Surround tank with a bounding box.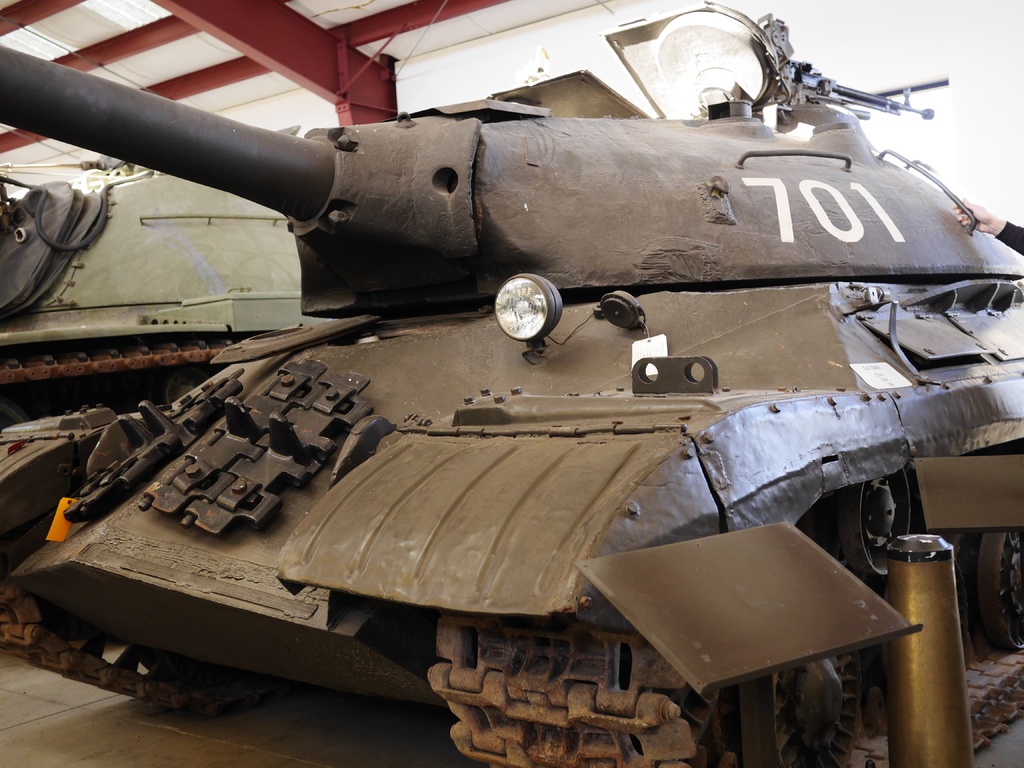
select_region(0, 0, 1023, 767).
